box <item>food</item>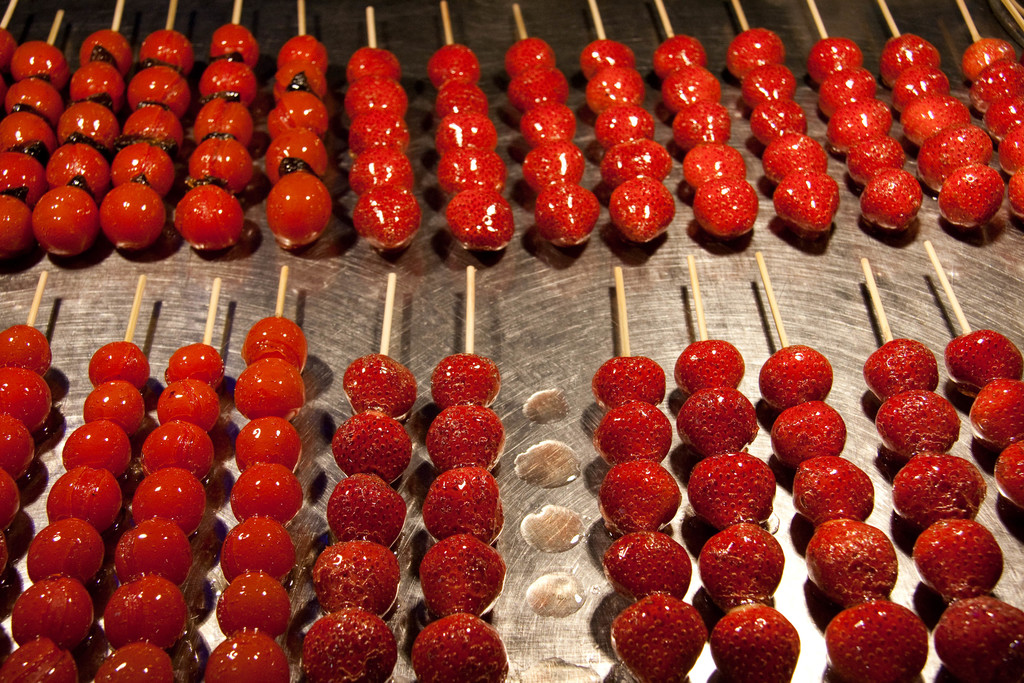
select_region(140, 24, 194, 70)
